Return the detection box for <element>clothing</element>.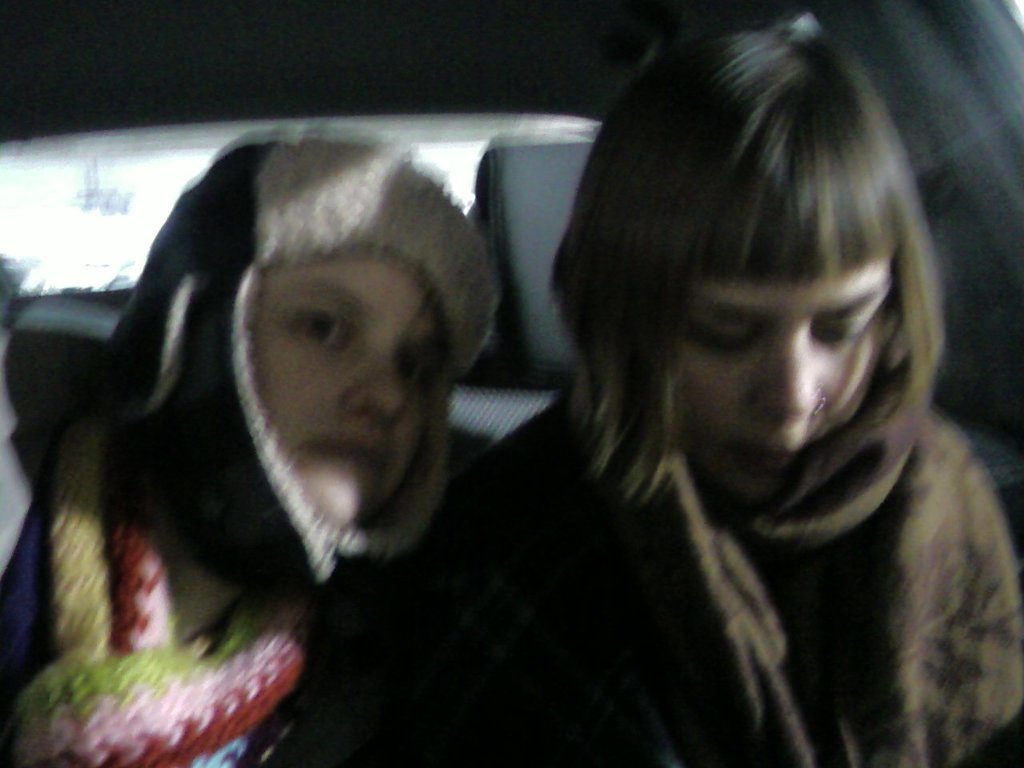
bbox=[0, 144, 502, 767].
